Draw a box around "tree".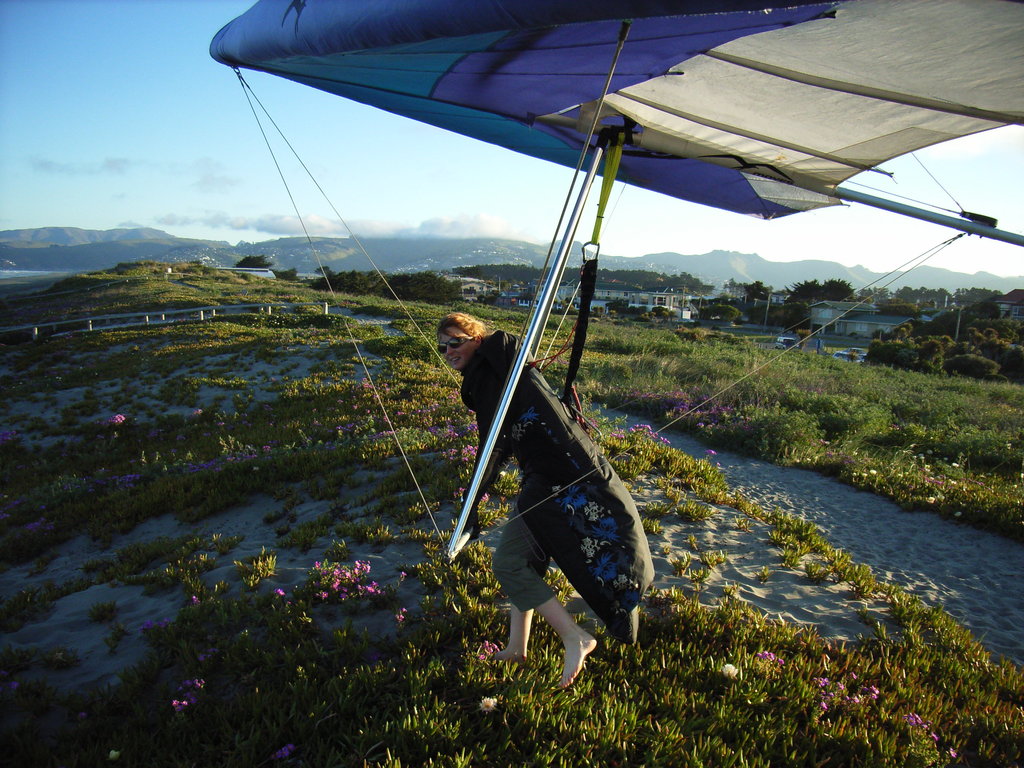
bbox(860, 286, 890, 305).
